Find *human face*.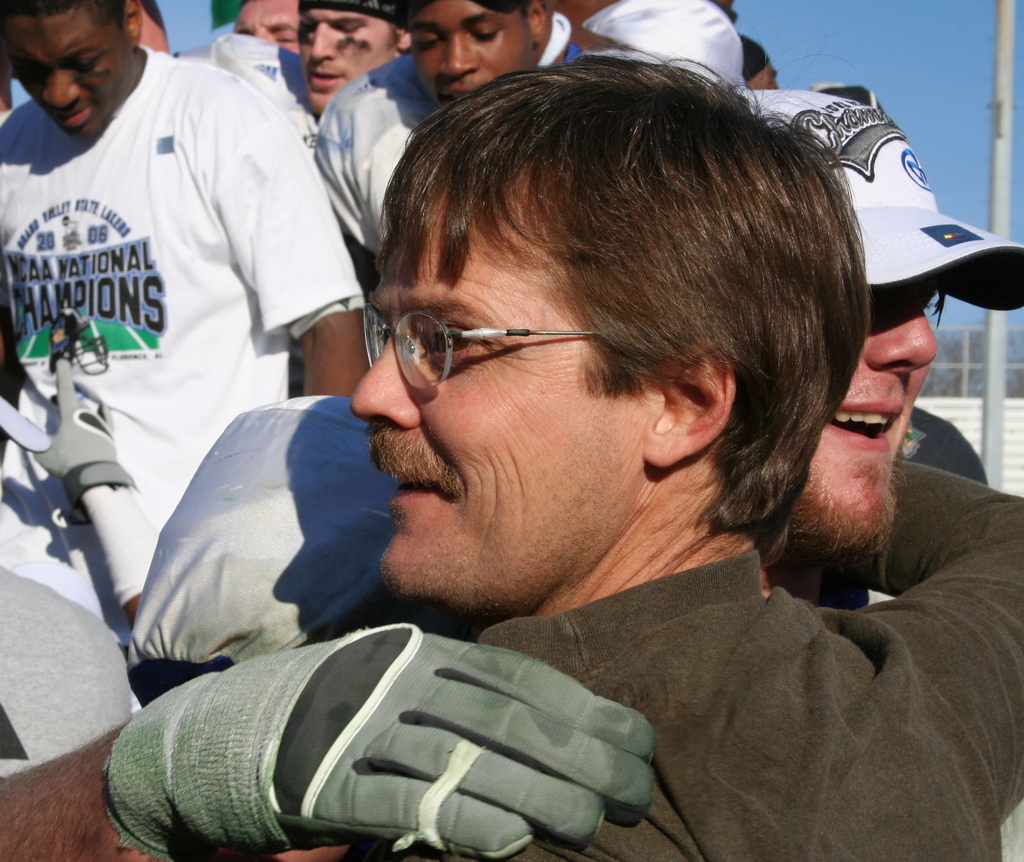
x1=0, y1=1, x2=132, y2=136.
